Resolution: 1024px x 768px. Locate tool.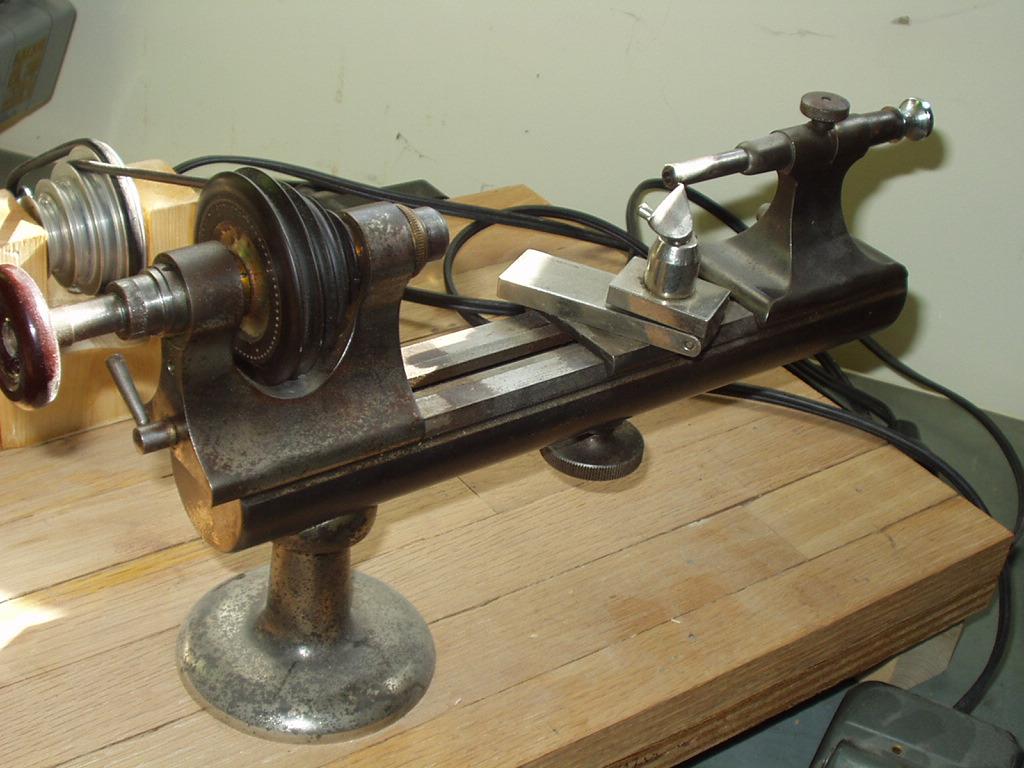
left=13, top=197, right=478, bottom=601.
